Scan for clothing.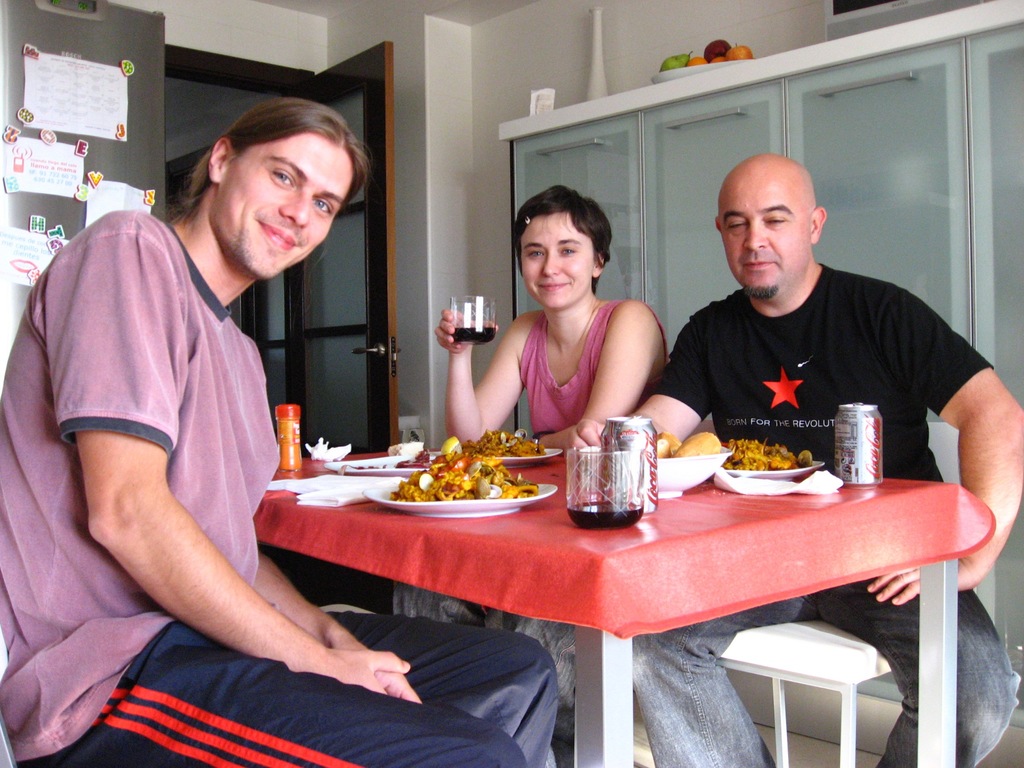
Scan result: l=633, t=264, r=1021, b=767.
